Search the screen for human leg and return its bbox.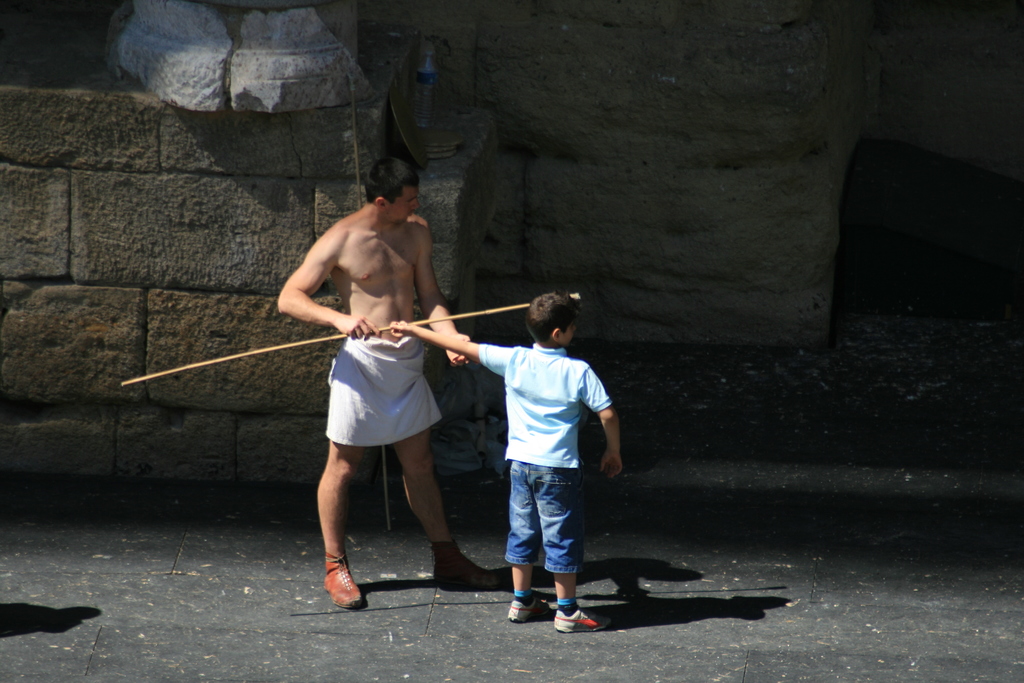
Found: Rect(390, 418, 511, 588).
